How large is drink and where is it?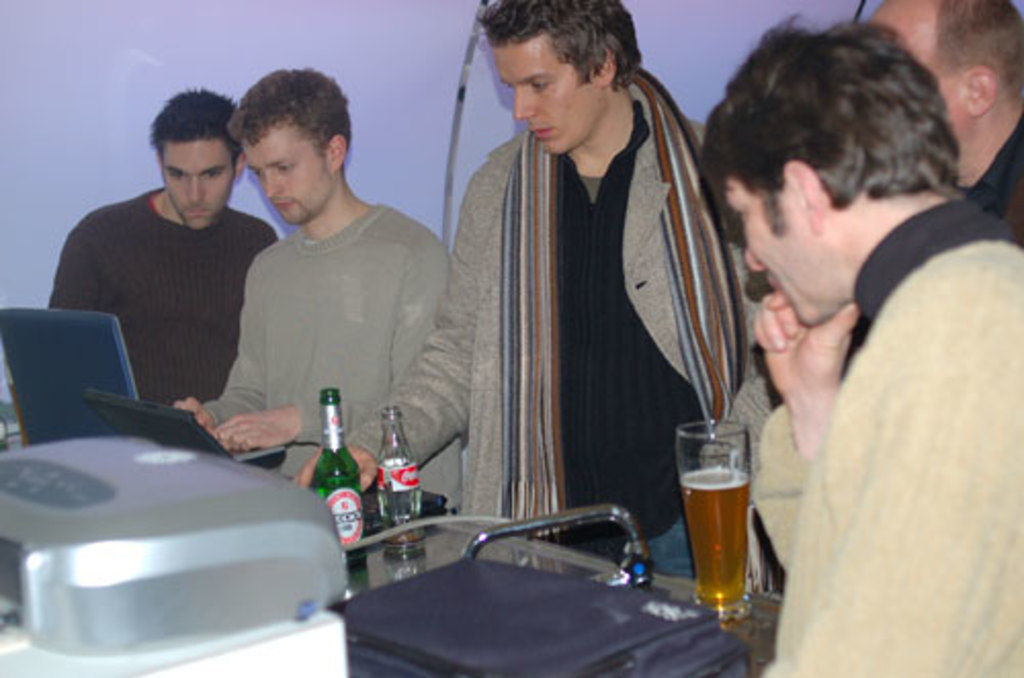
Bounding box: 311/453/379/563.
